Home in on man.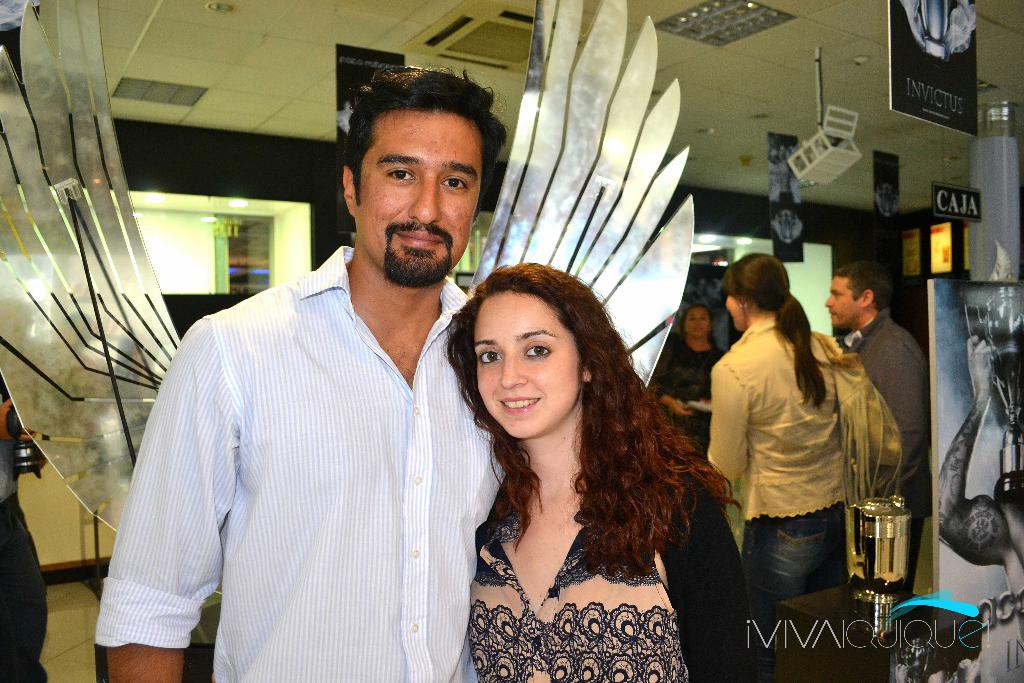
Homed in at (left=97, top=62, right=504, bottom=682).
